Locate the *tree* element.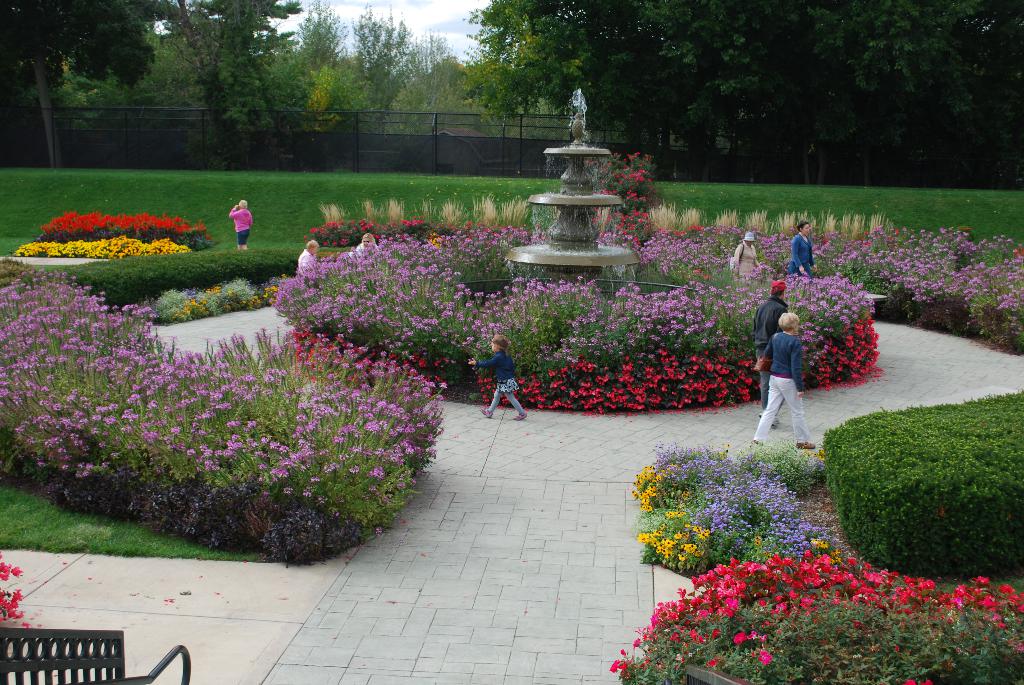
Element bbox: 452/0/582/141.
